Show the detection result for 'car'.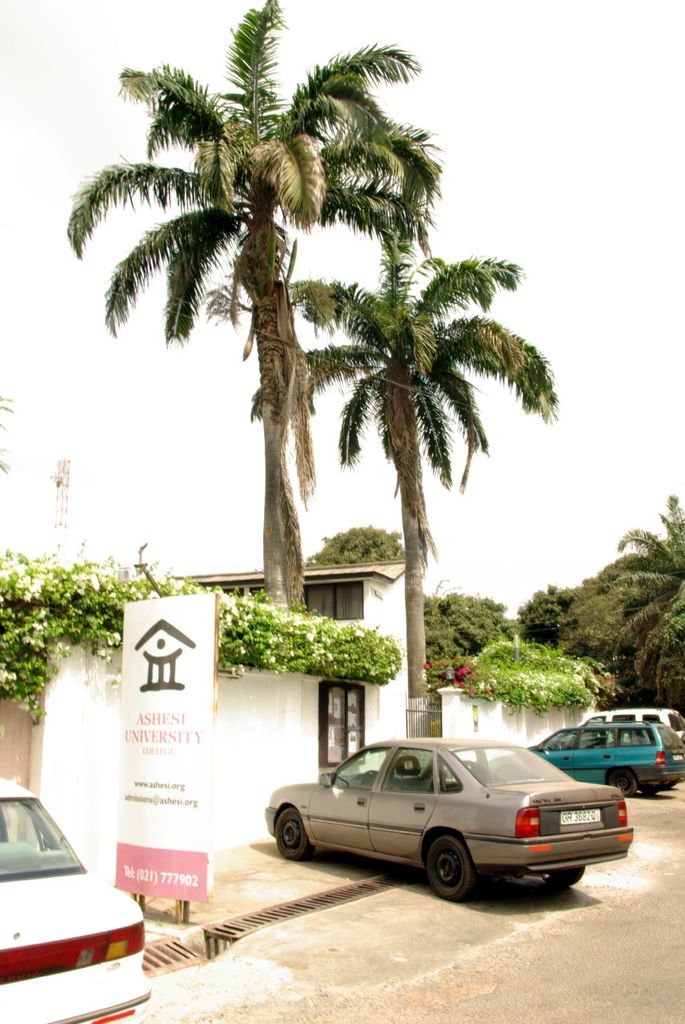
[583,706,684,737].
